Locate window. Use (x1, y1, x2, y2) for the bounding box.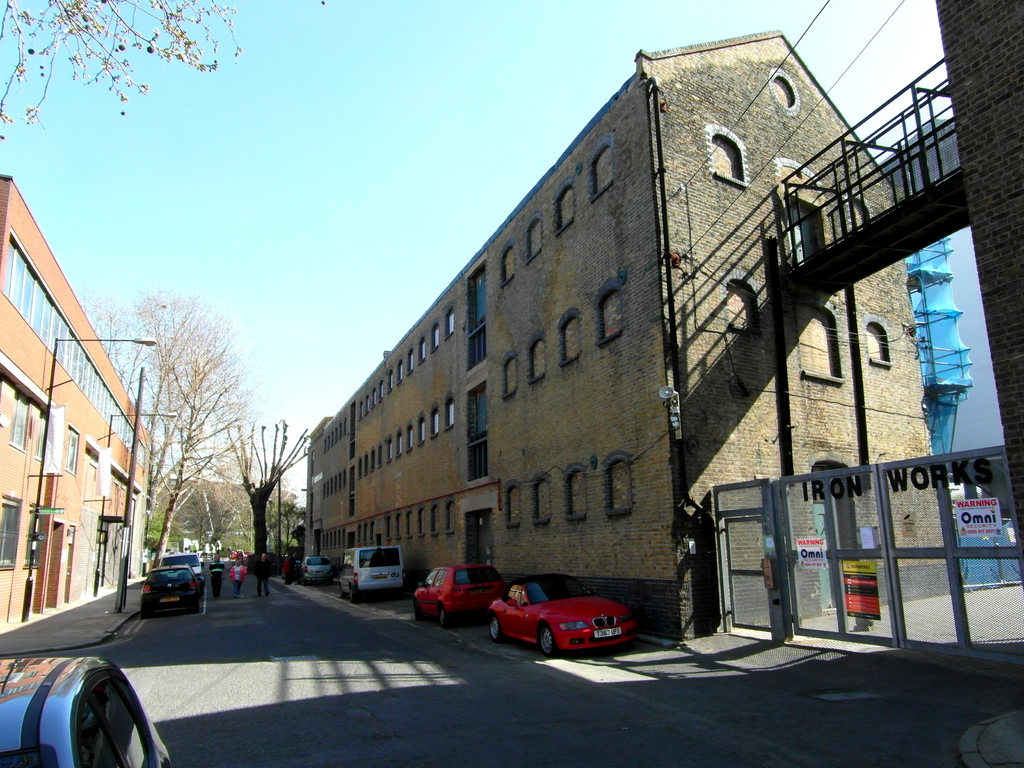
(424, 566, 444, 587).
